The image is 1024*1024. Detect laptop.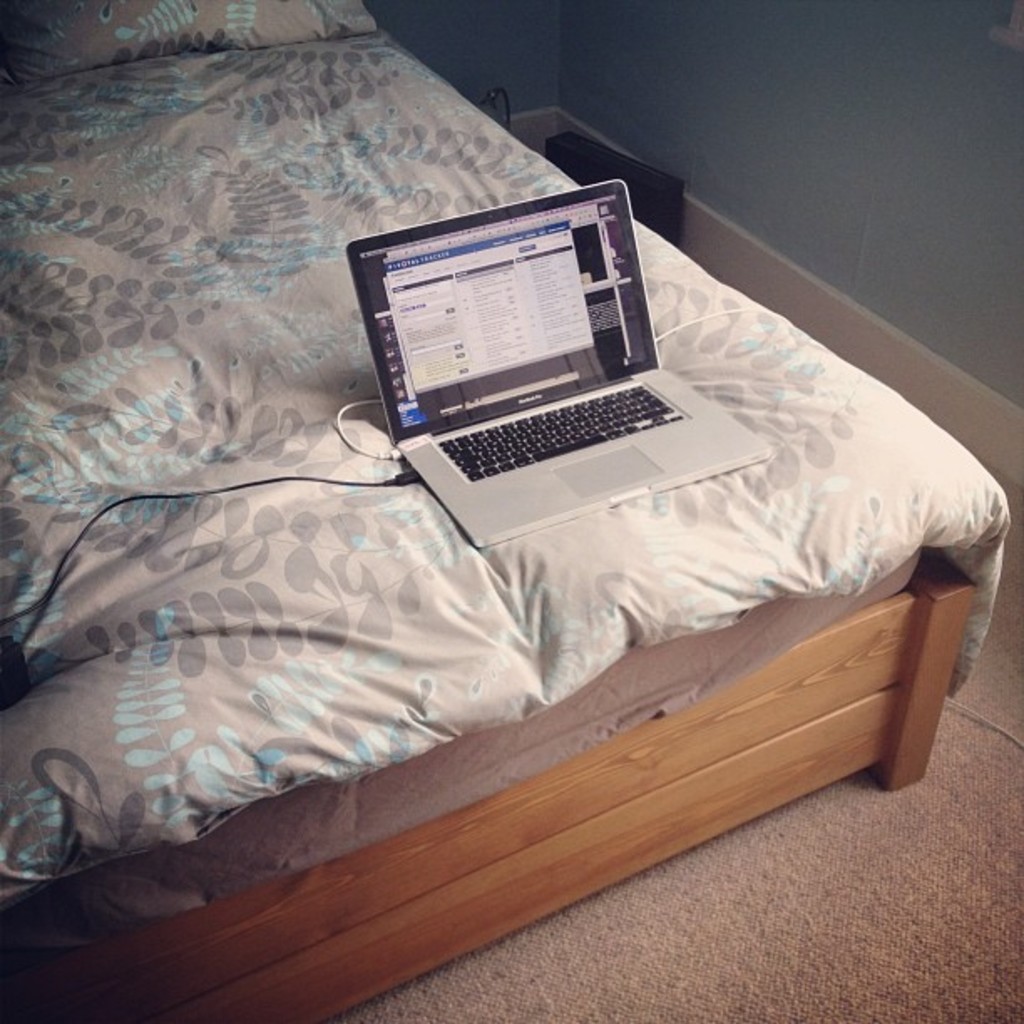
Detection: <region>348, 176, 773, 550</region>.
